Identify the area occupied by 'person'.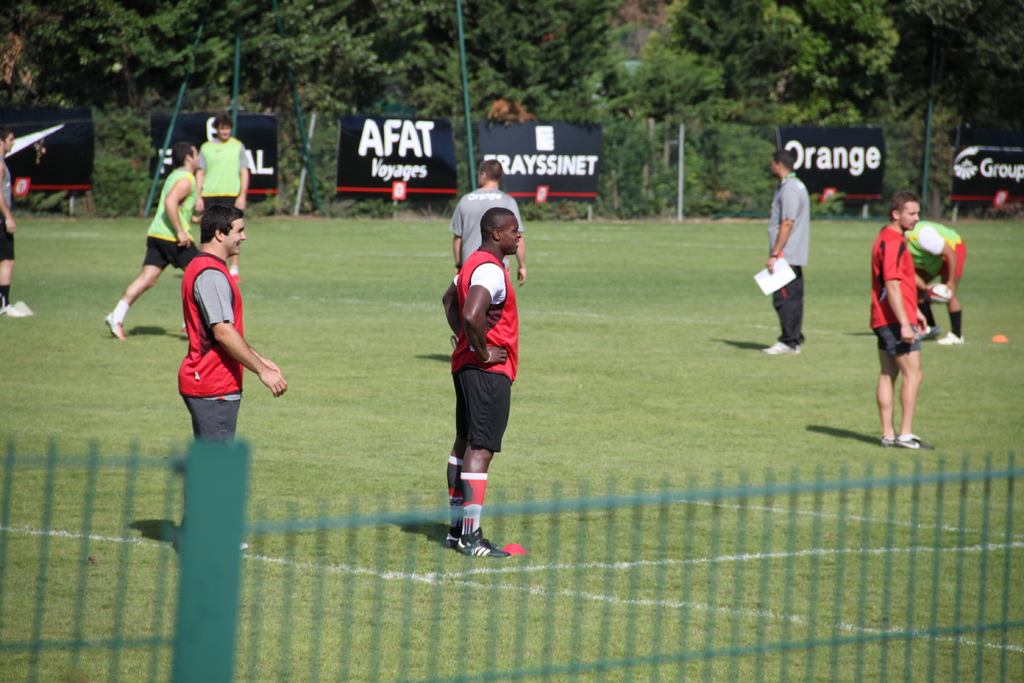
Area: left=173, top=202, right=286, bottom=555.
